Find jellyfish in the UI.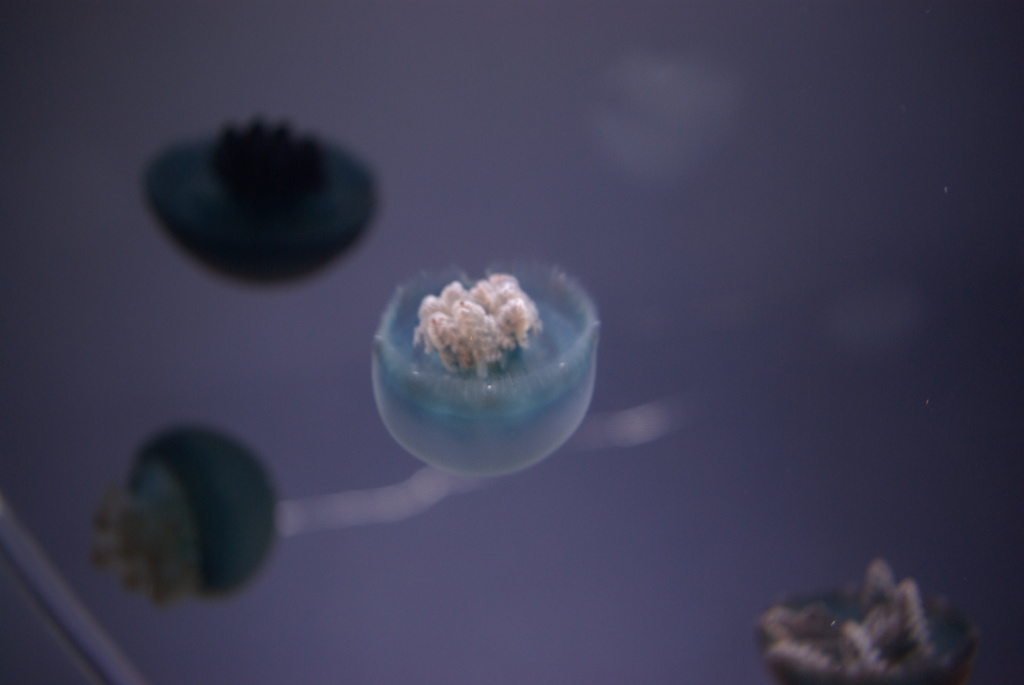
UI element at locate(90, 426, 287, 599).
